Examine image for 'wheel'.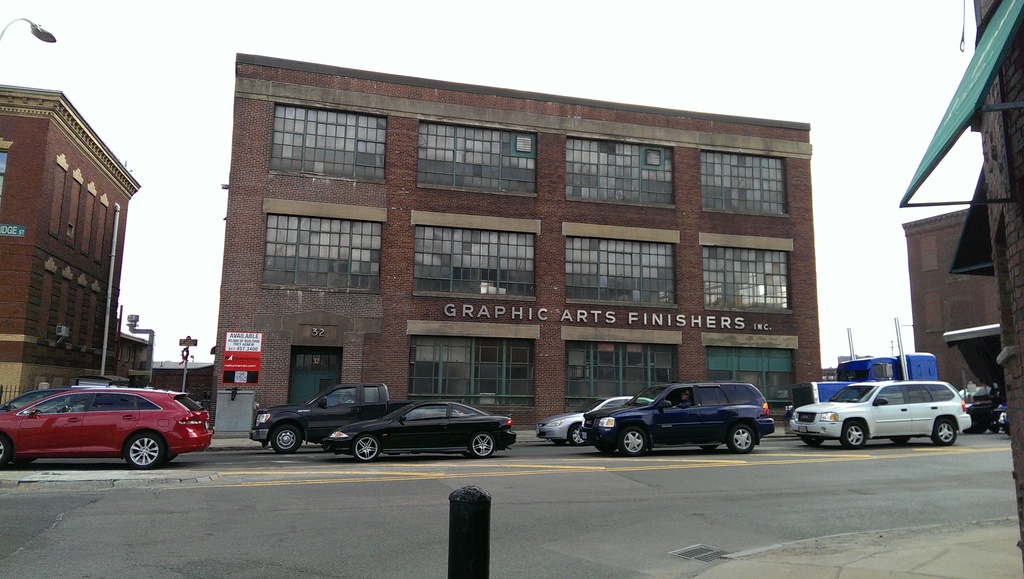
Examination result: pyautogui.locateOnScreen(730, 425, 756, 455).
